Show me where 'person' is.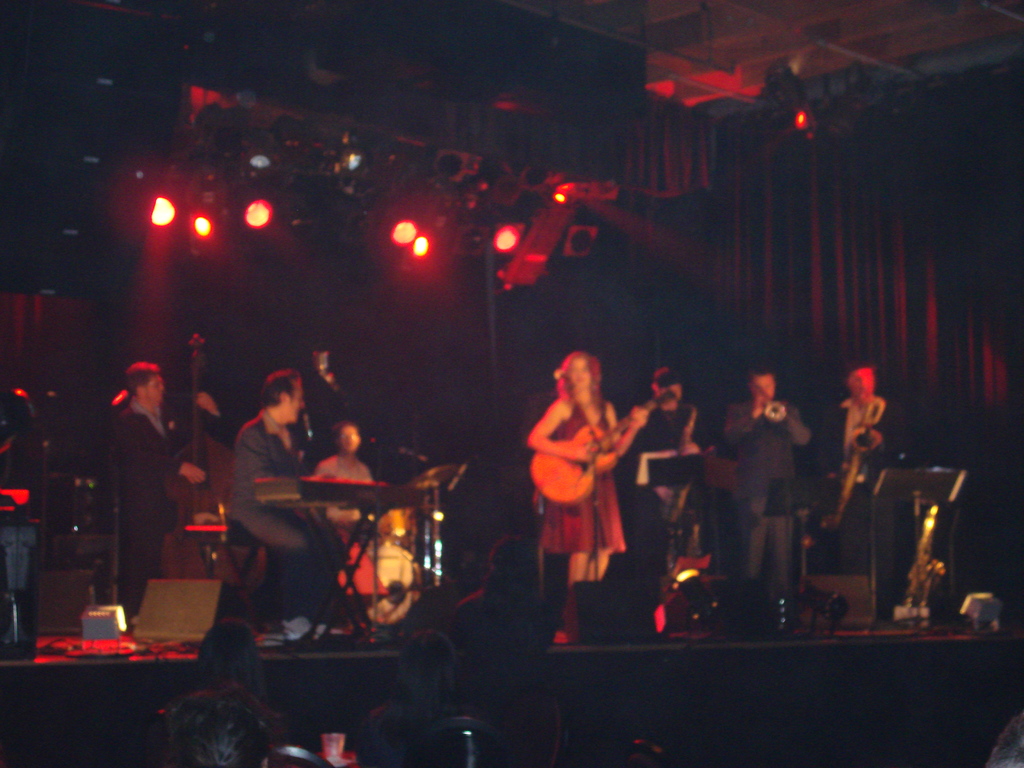
'person' is at (356,627,481,767).
